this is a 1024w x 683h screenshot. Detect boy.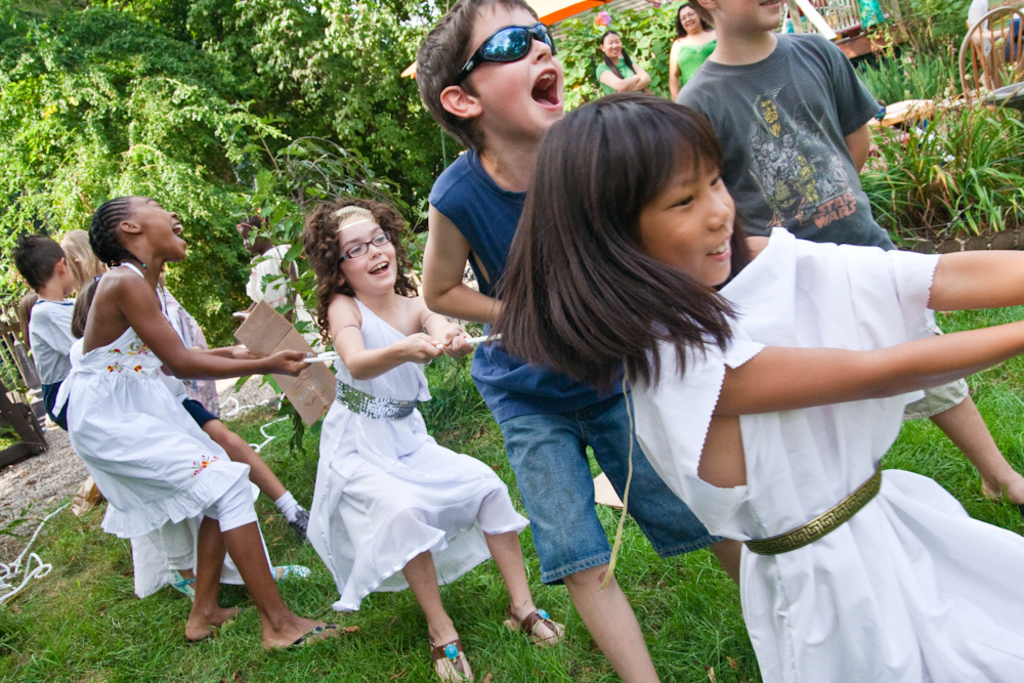
[673, 0, 1023, 517].
